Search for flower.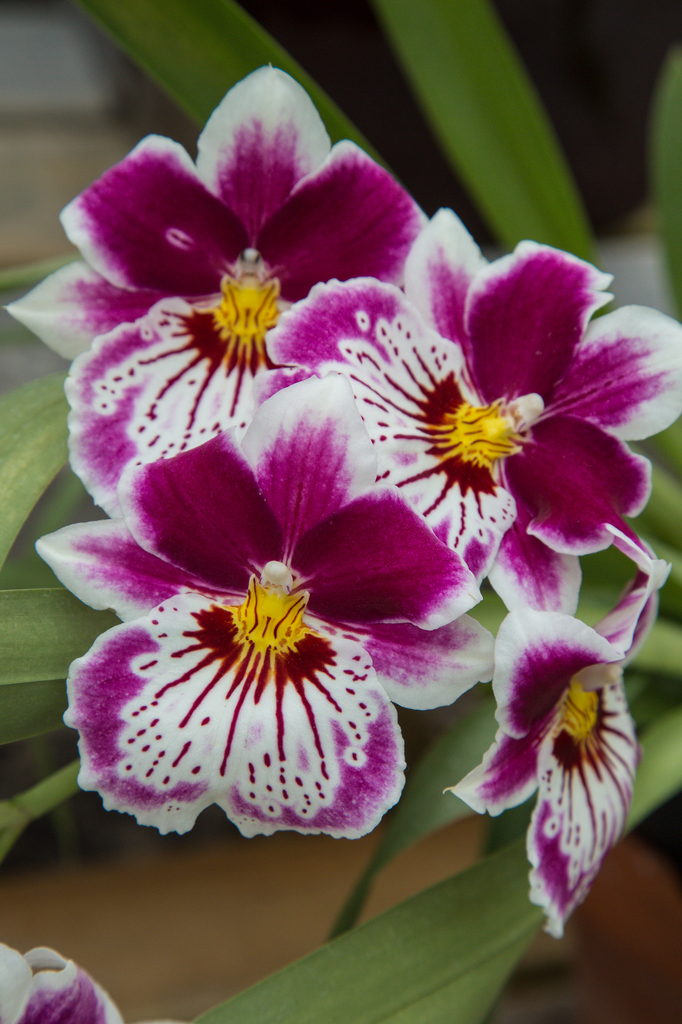
Found at rect(59, 420, 451, 848).
